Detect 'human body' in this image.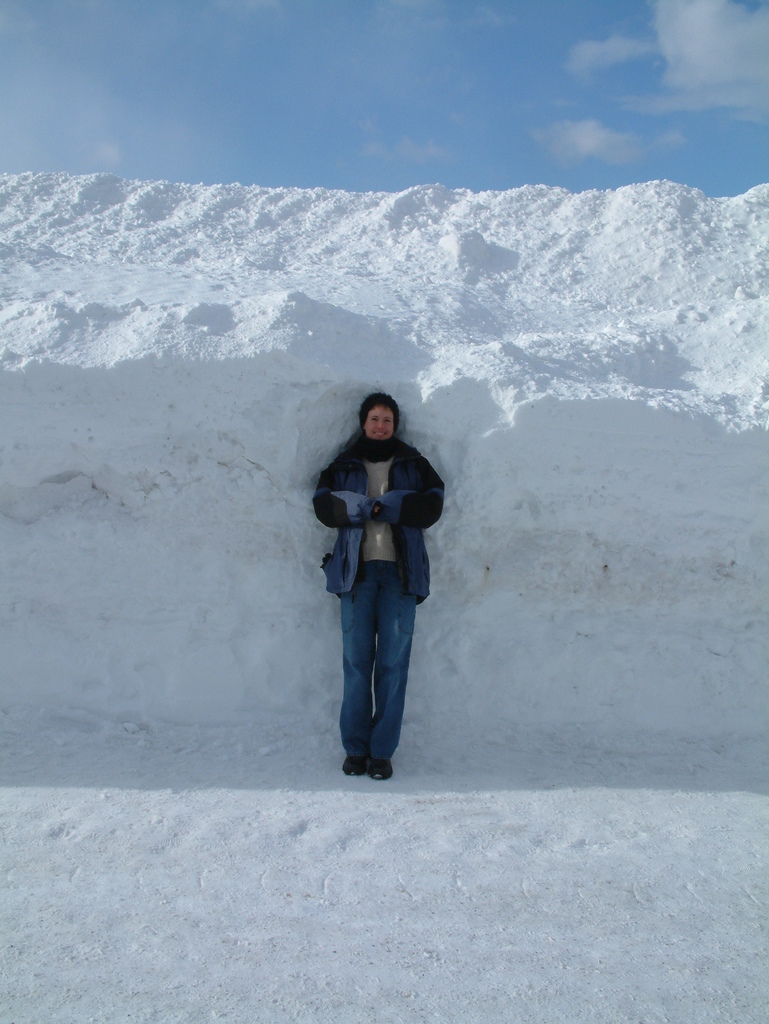
Detection: <box>309,389,452,783</box>.
